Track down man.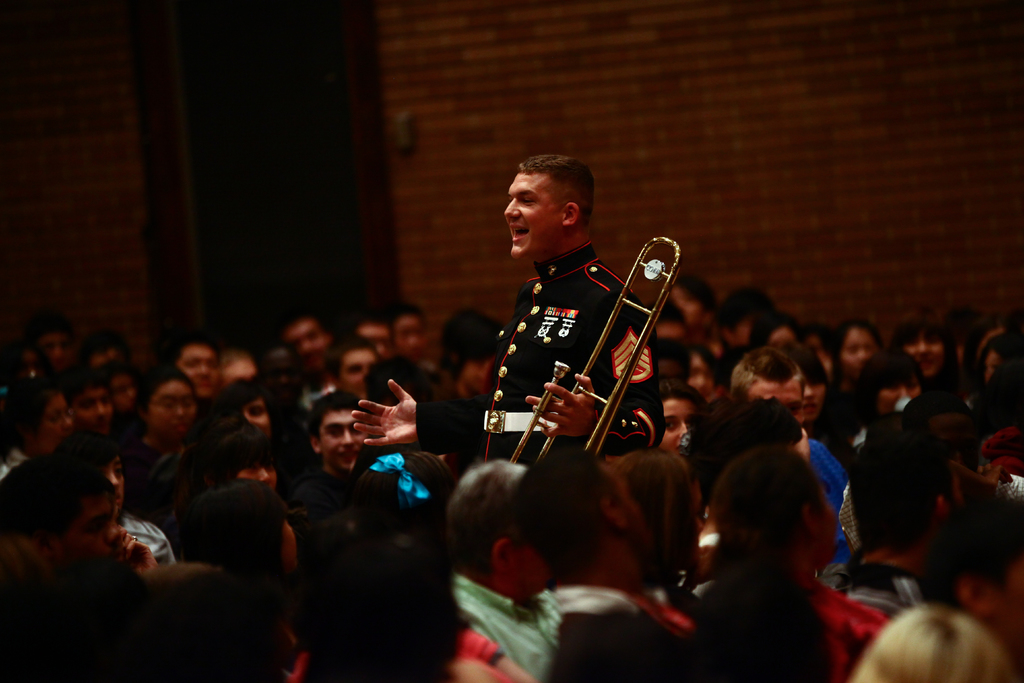
Tracked to box=[0, 457, 157, 576].
